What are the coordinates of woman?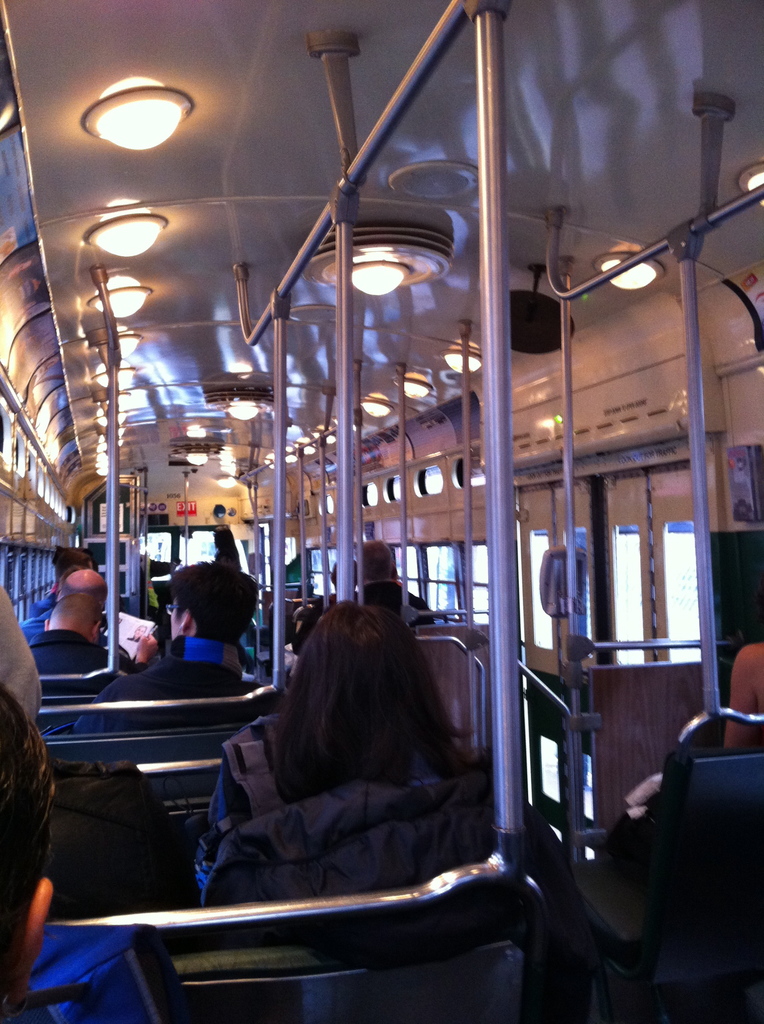
bbox=[188, 595, 498, 935].
